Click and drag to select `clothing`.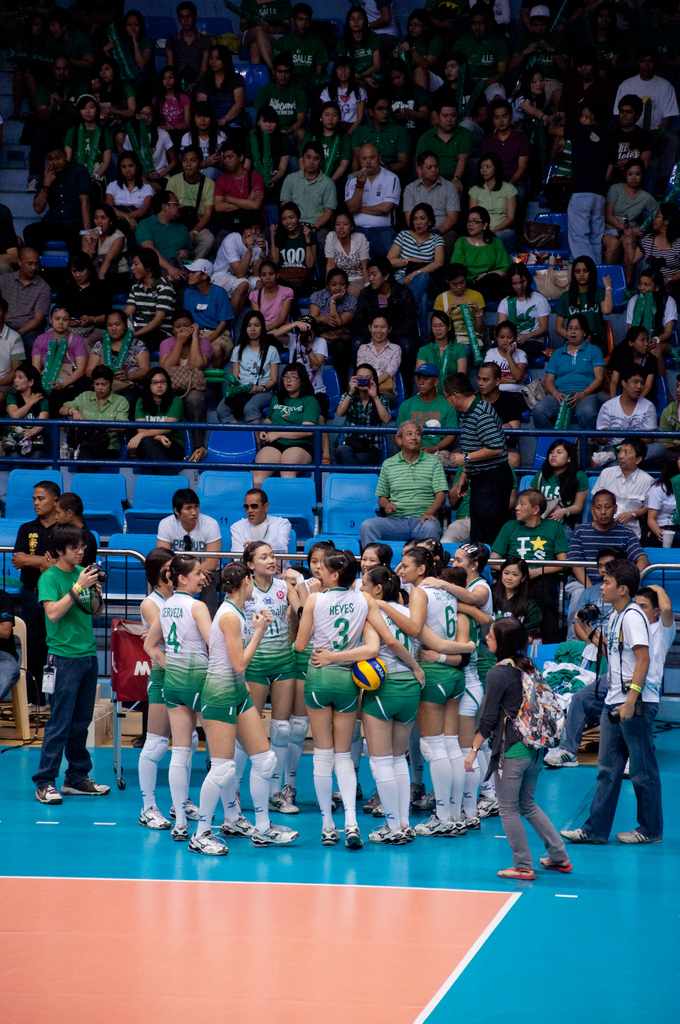
Selection: 124 269 170 325.
